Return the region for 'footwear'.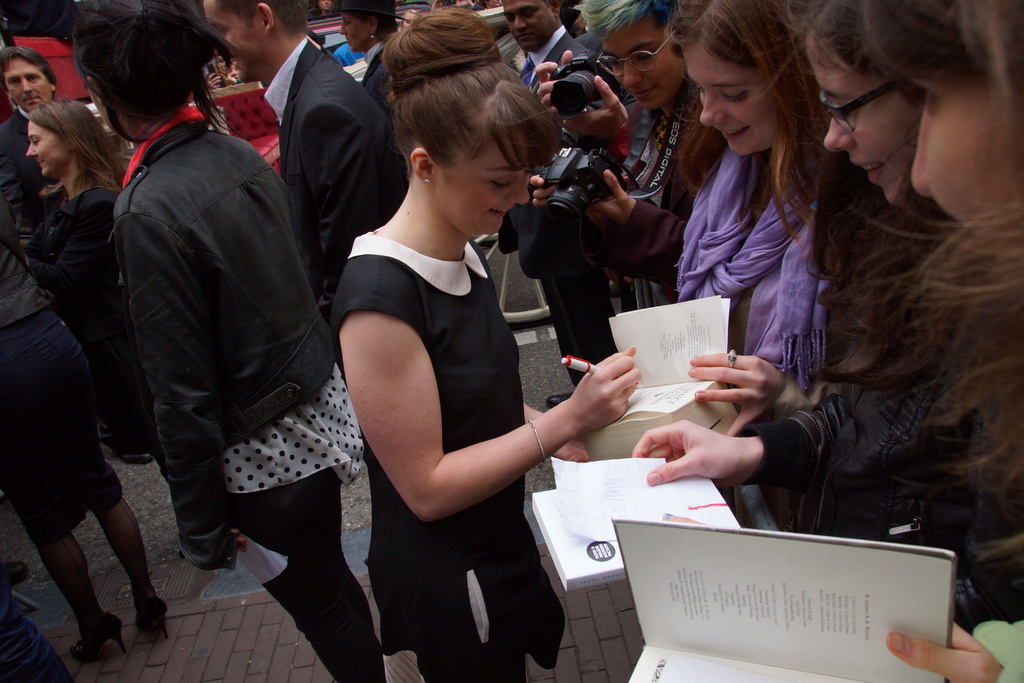
127/589/167/636.
